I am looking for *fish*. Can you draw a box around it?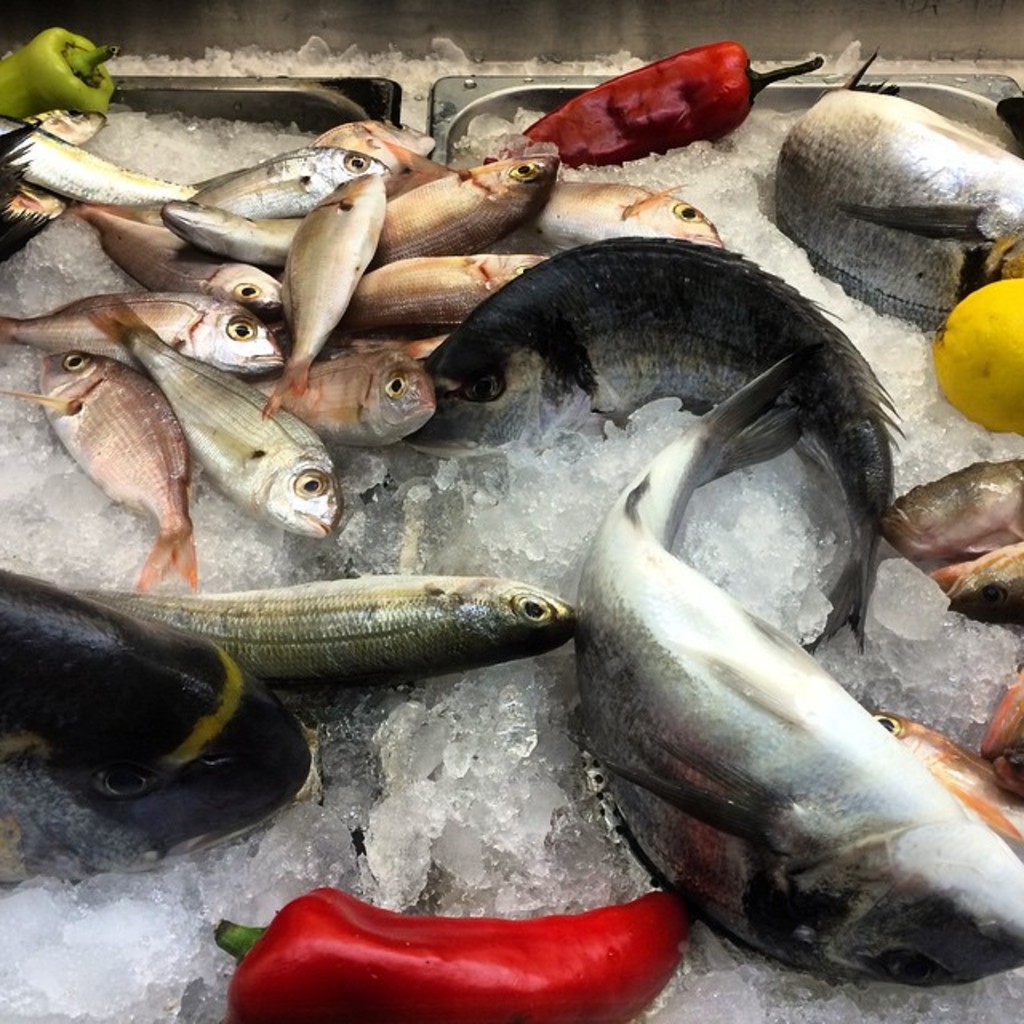
Sure, the bounding box is 576,355,1022,1005.
